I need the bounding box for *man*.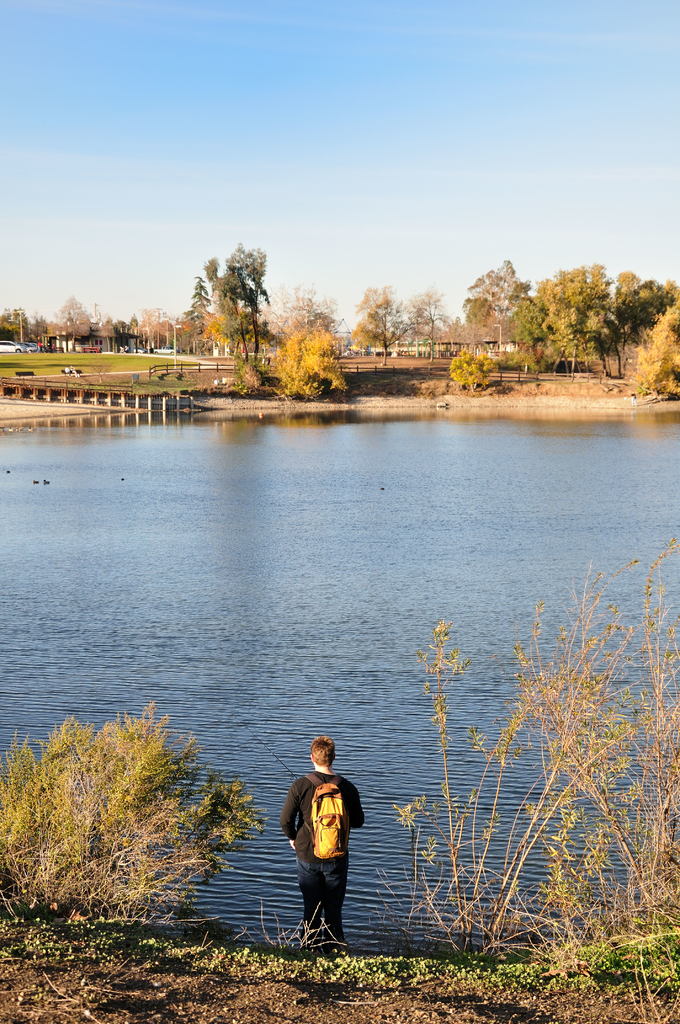
Here it is: rect(286, 745, 373, 961).
